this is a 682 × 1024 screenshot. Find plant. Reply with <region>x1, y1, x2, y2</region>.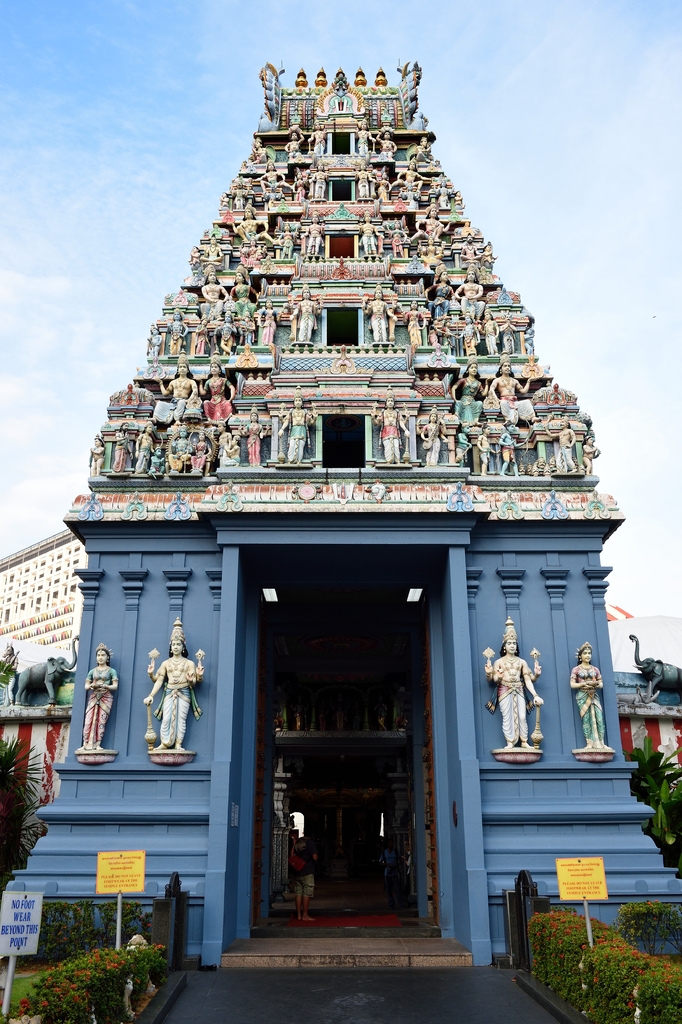
<region>0, 727, 47, 874</region>.
